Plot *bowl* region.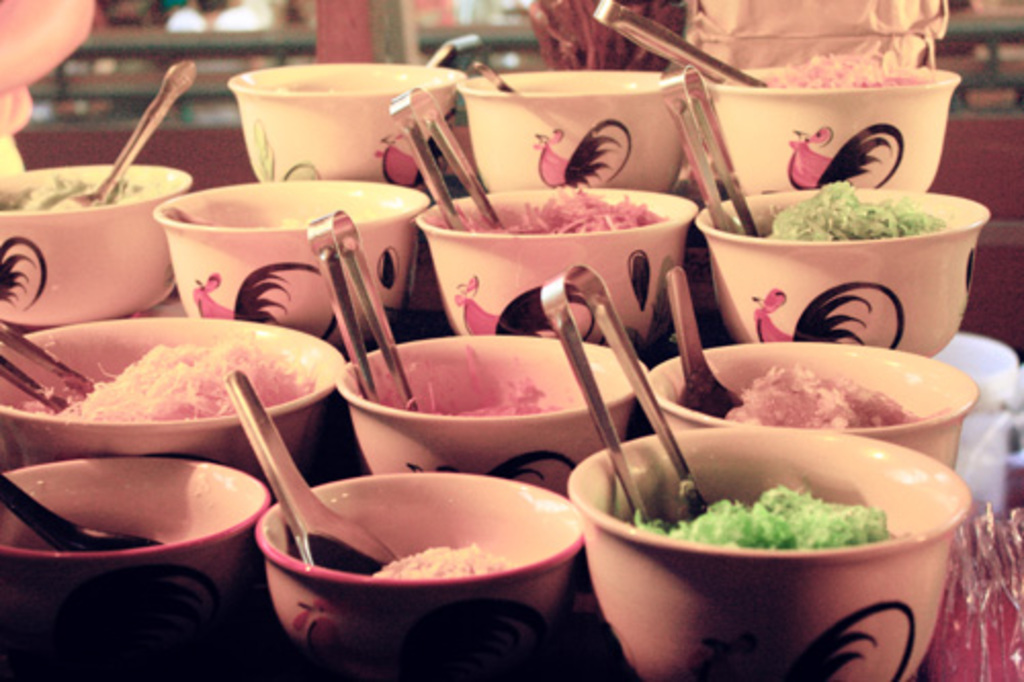
Plotted at 0, 319, 352, 496.
